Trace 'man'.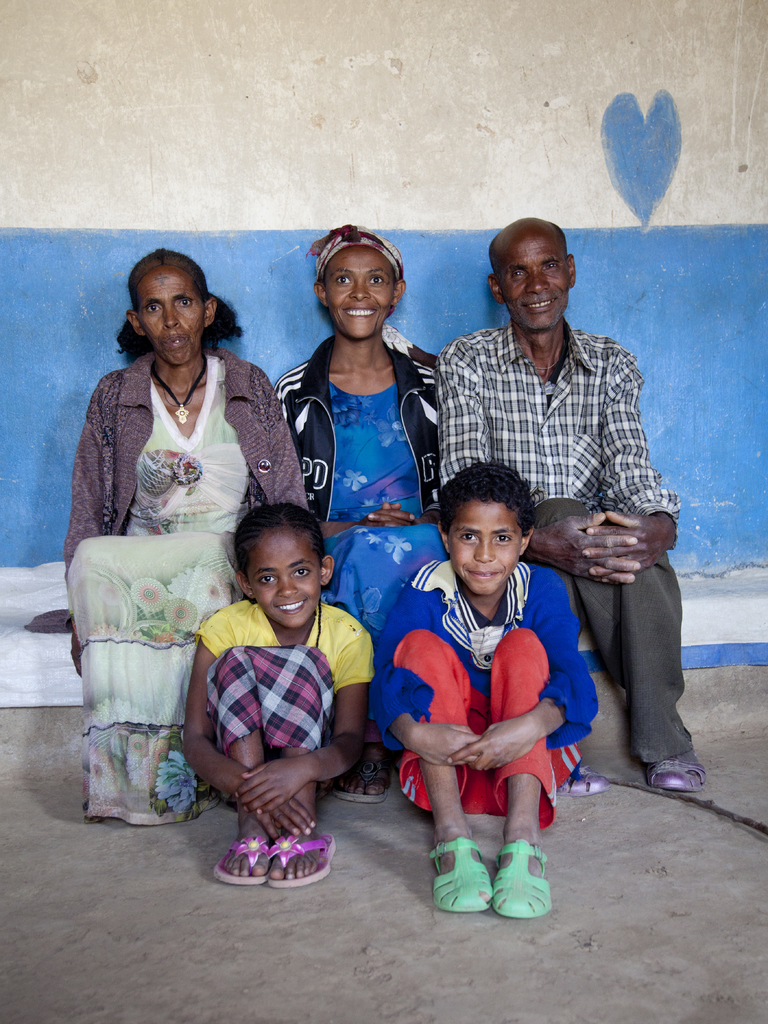
Traced to {"left": 428, "top": 216, "right": 710, "bottom": 812}.
